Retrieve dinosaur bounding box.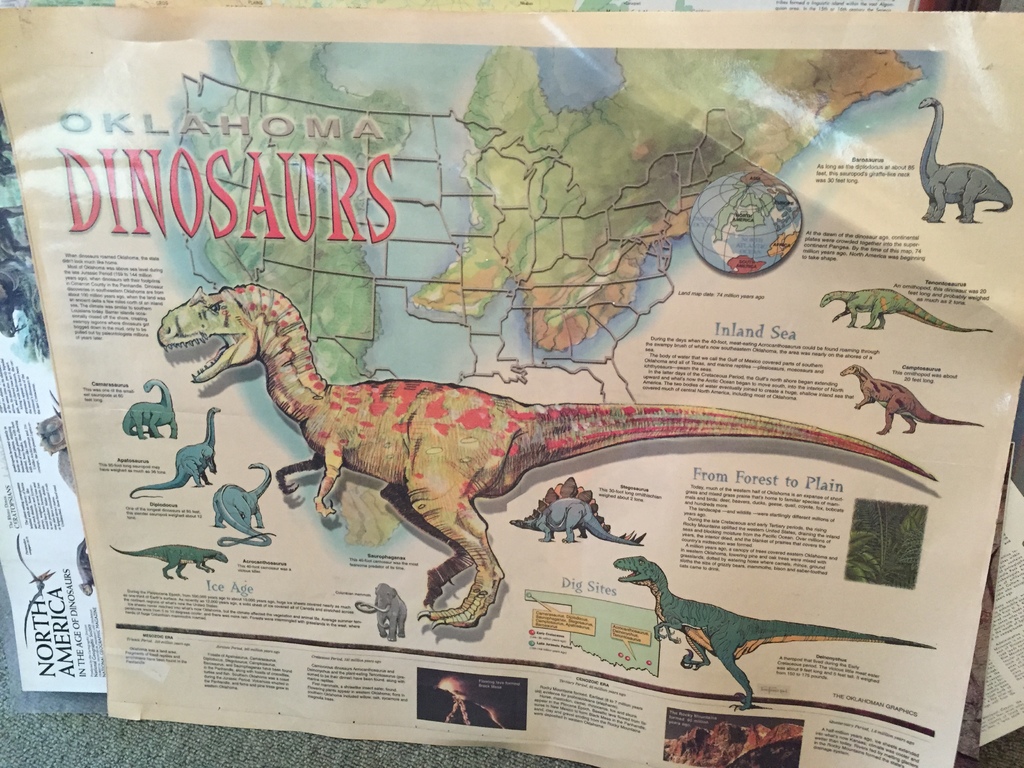
Bounding box: <bbox>120, 375, 180, 440</bbox>.
